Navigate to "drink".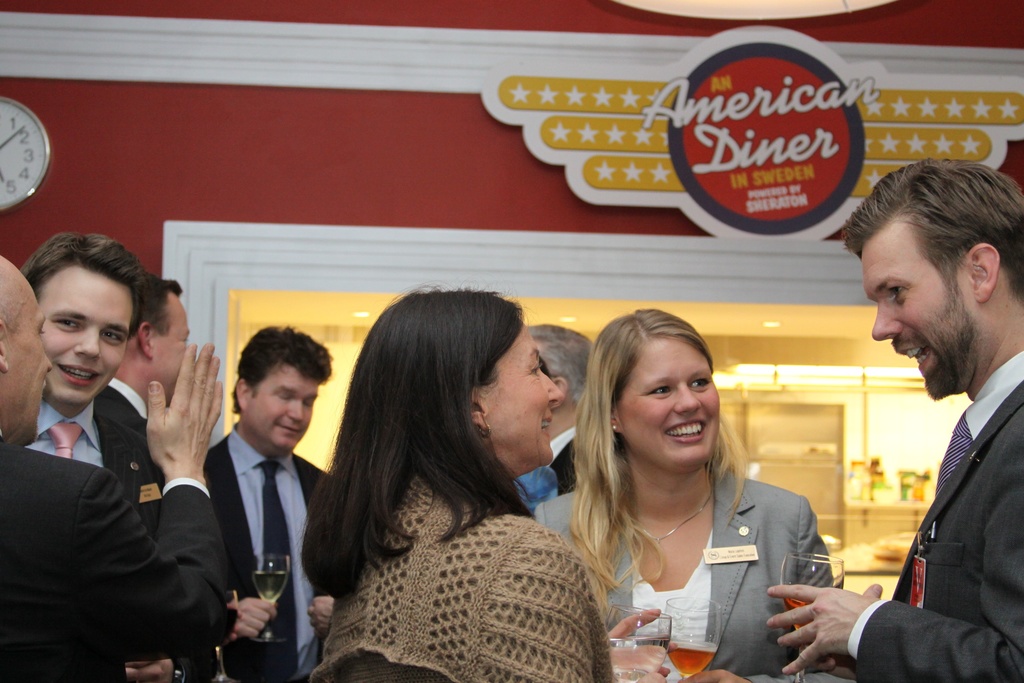
Navigation target: box=[668, 646, 717, 678].
